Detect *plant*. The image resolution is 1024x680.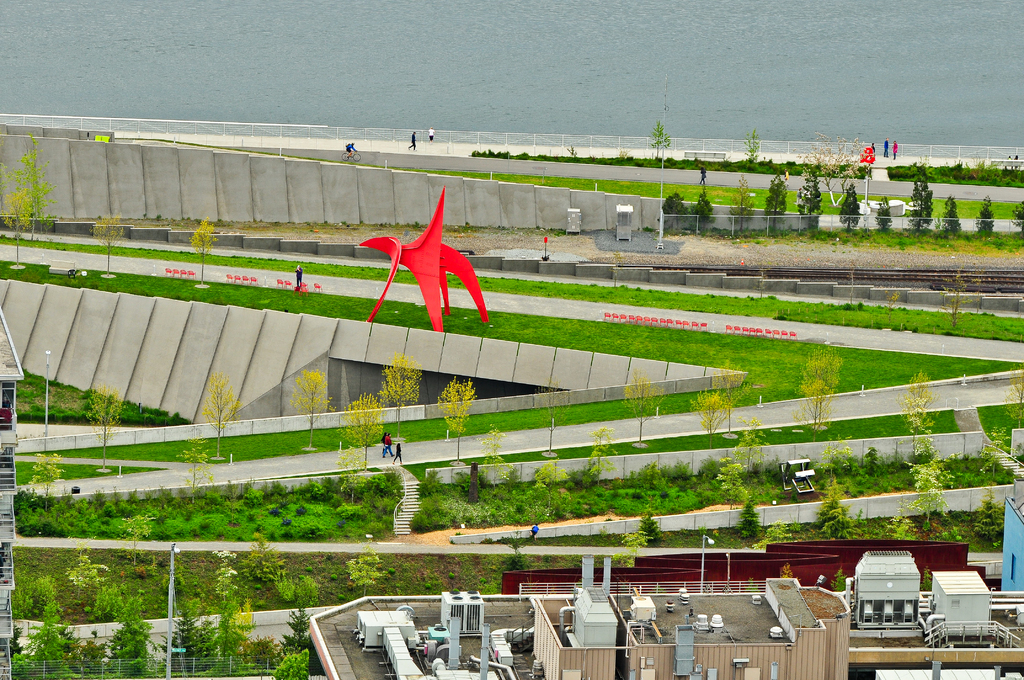
[0, 226, 1023, 345].
